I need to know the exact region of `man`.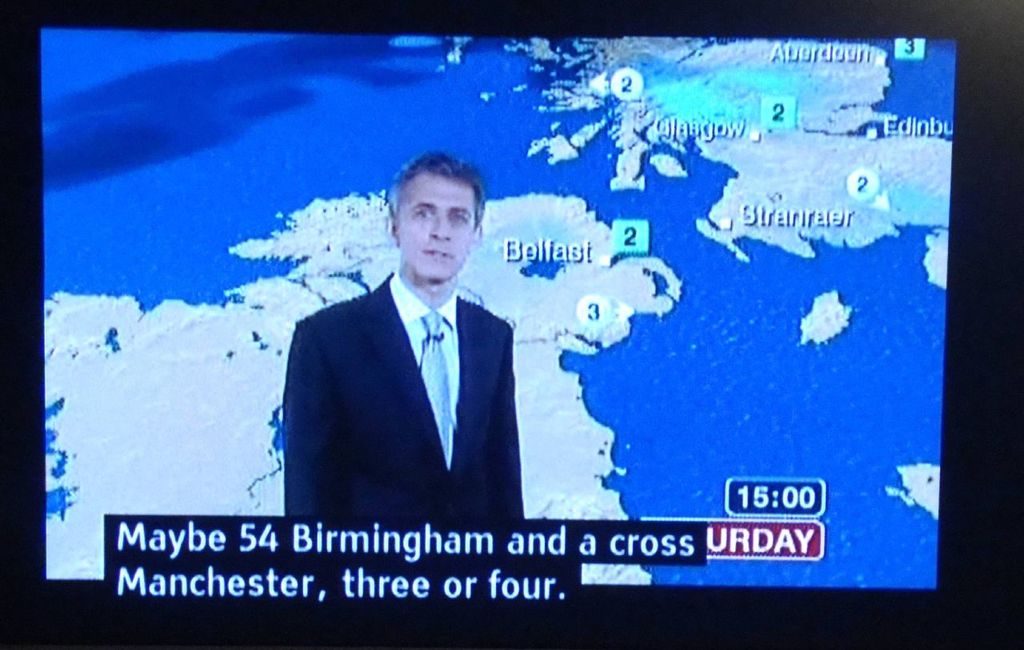
Region: locate(279, 176, 550, 537).
